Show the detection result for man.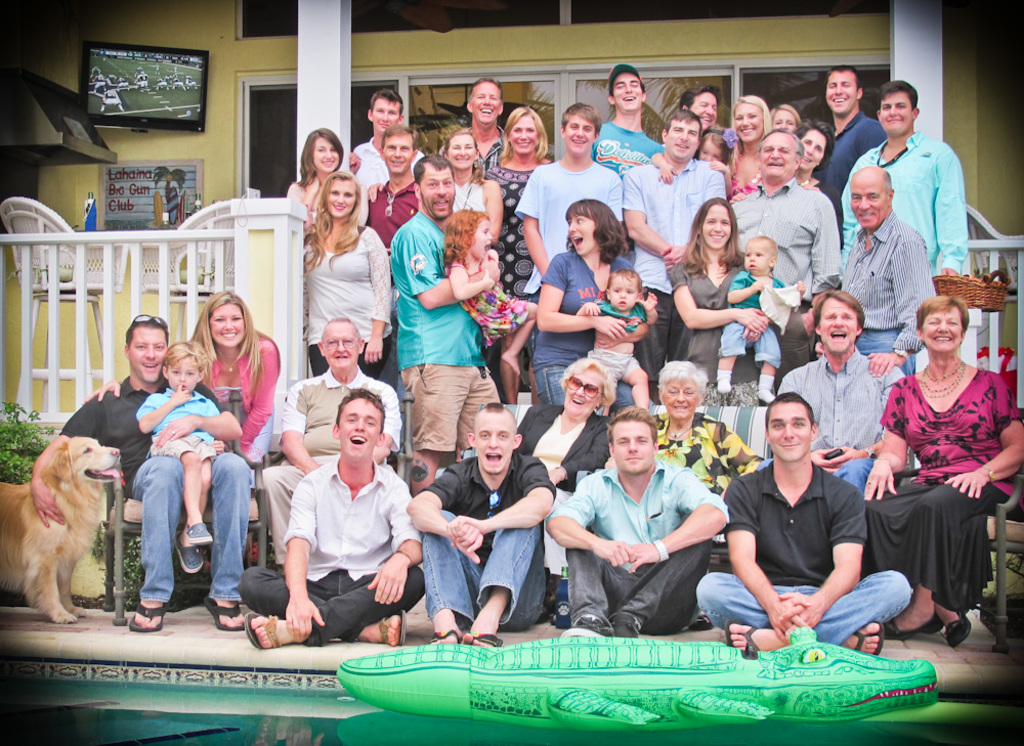
locate(542, 404, 727, 640).
